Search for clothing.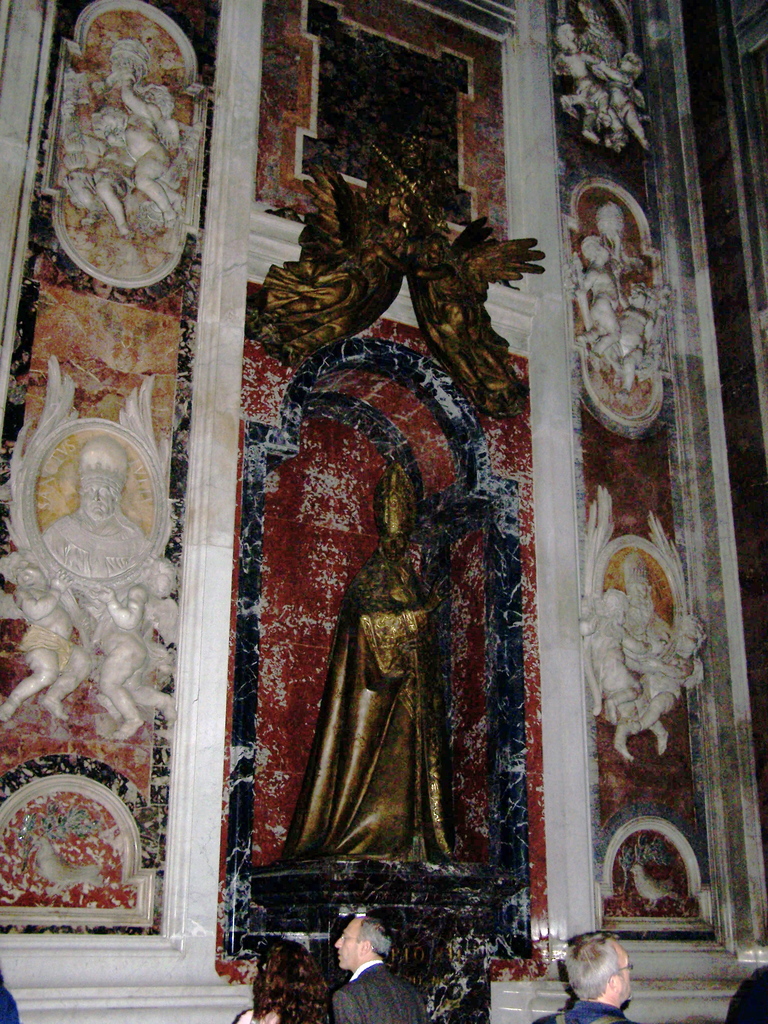
Found at (548, 1001, 637, 1023).
